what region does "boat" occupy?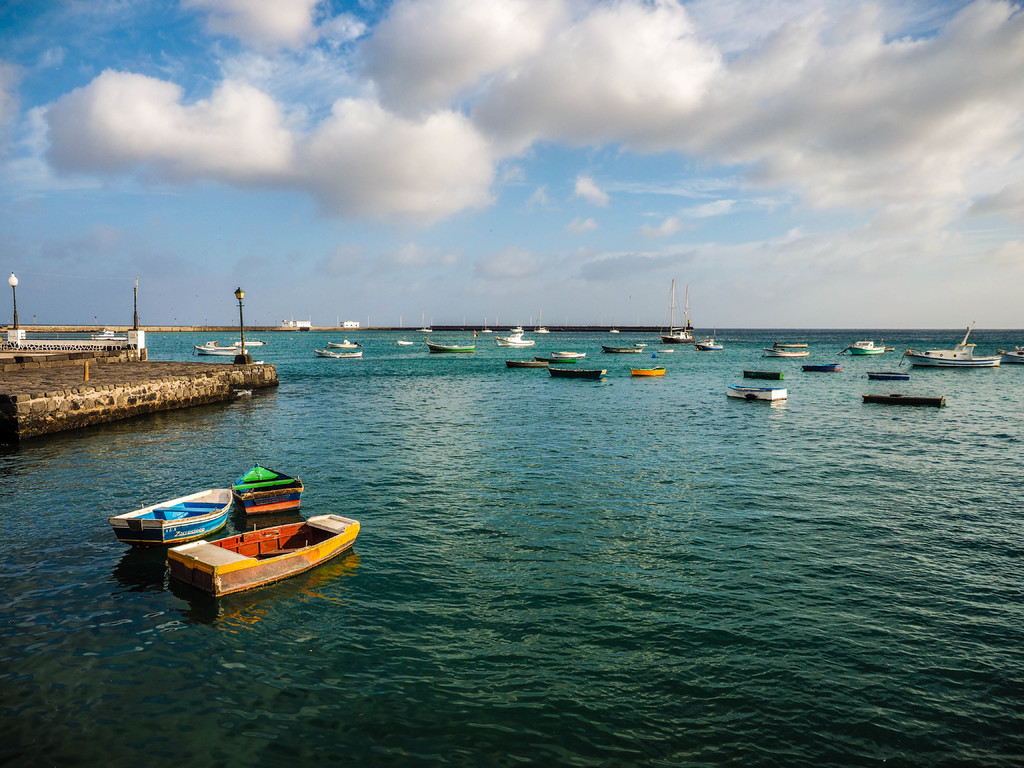
bbox=[868, 373, 910, 379].
